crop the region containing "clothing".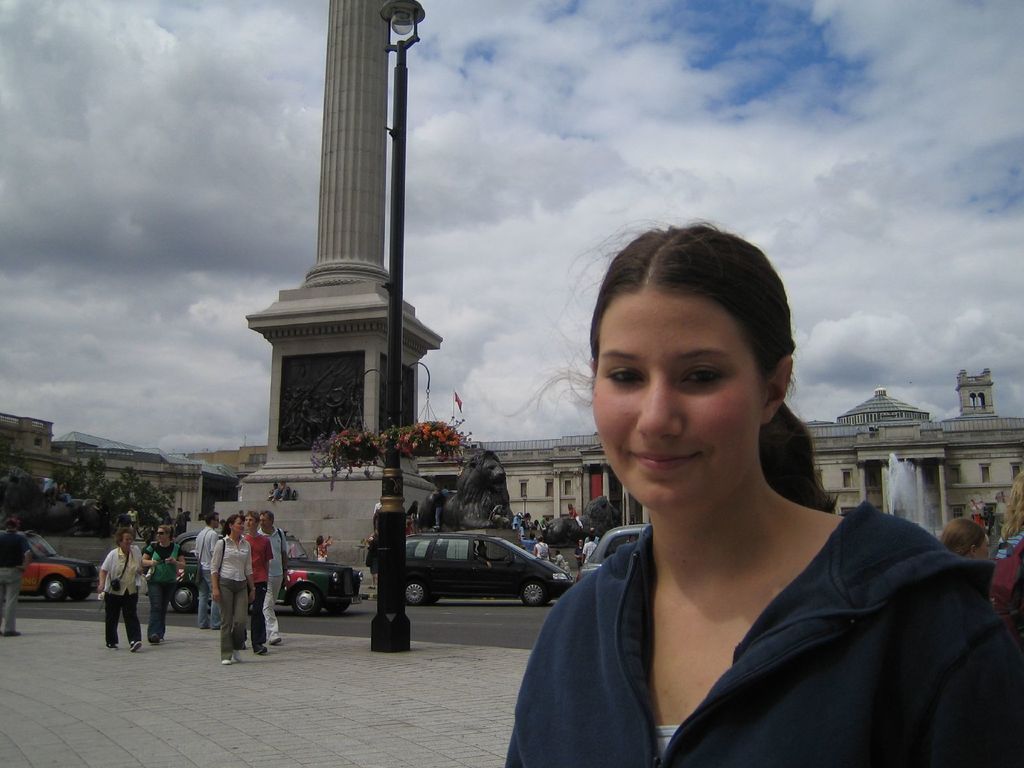
Crop region: 102/538/140/591.
